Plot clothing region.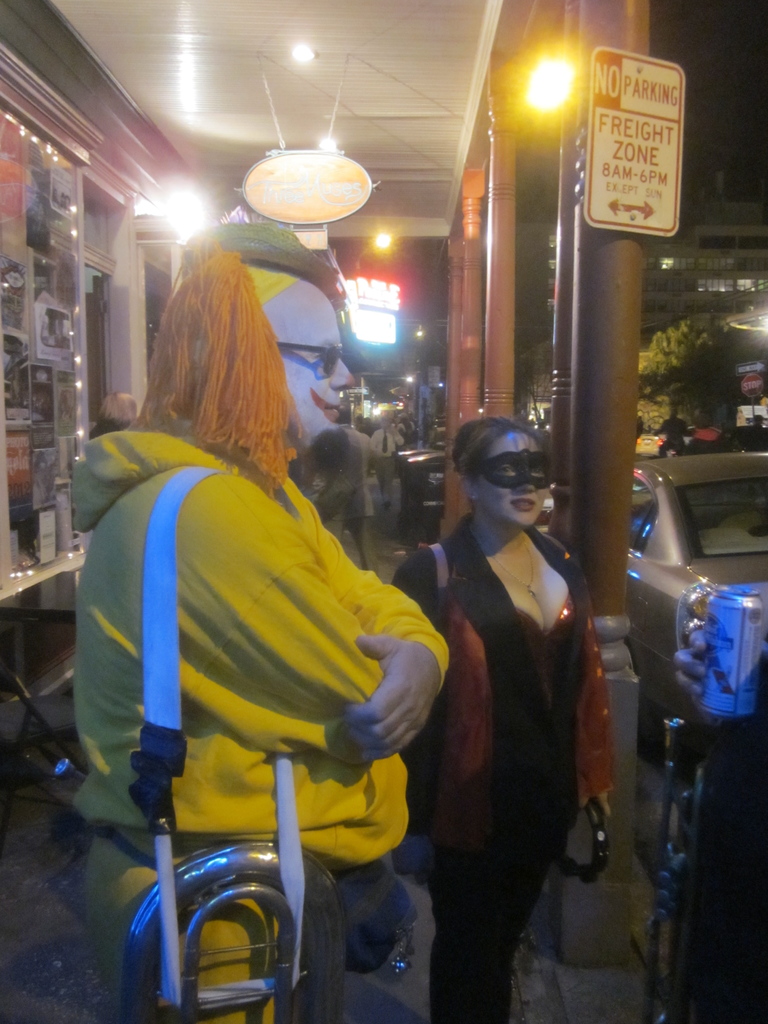
Plotted at [left=395, top=516, right=621, bottom=1023].
